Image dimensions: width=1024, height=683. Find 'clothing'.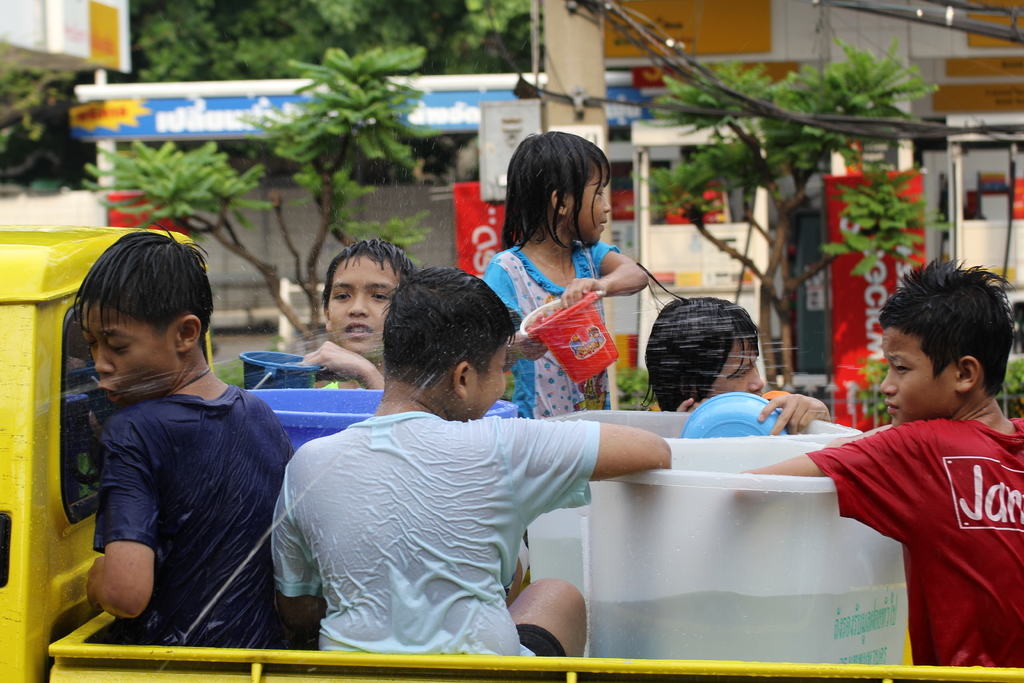
bbox(468, 241, 627, 415).
